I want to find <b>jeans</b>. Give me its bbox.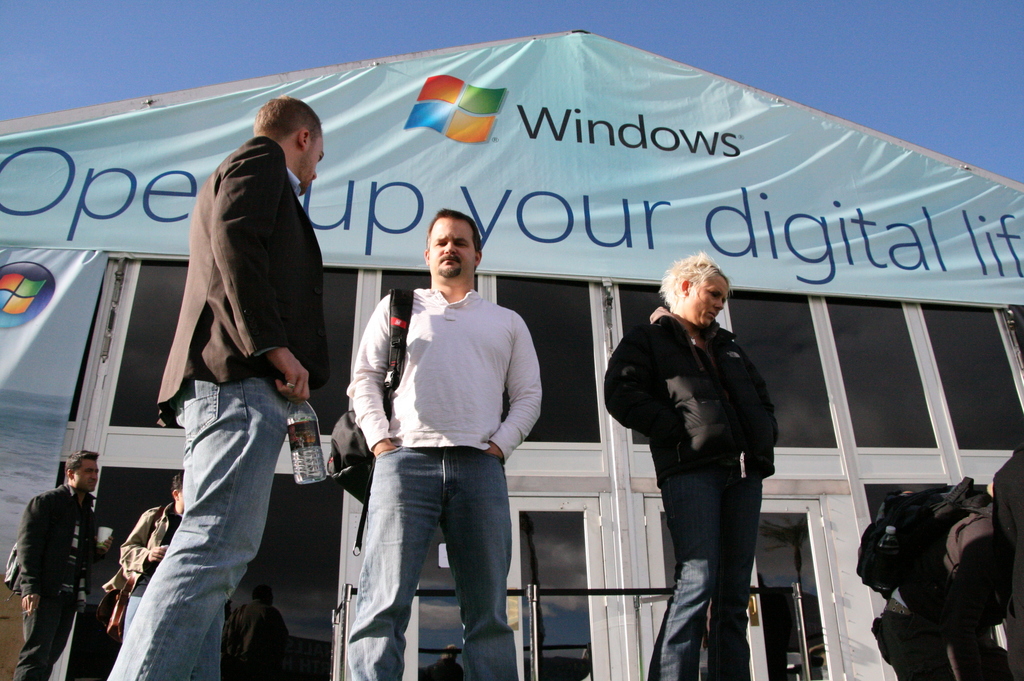
pyautogui.locateOnScreen(15, 587, 76, 680).
